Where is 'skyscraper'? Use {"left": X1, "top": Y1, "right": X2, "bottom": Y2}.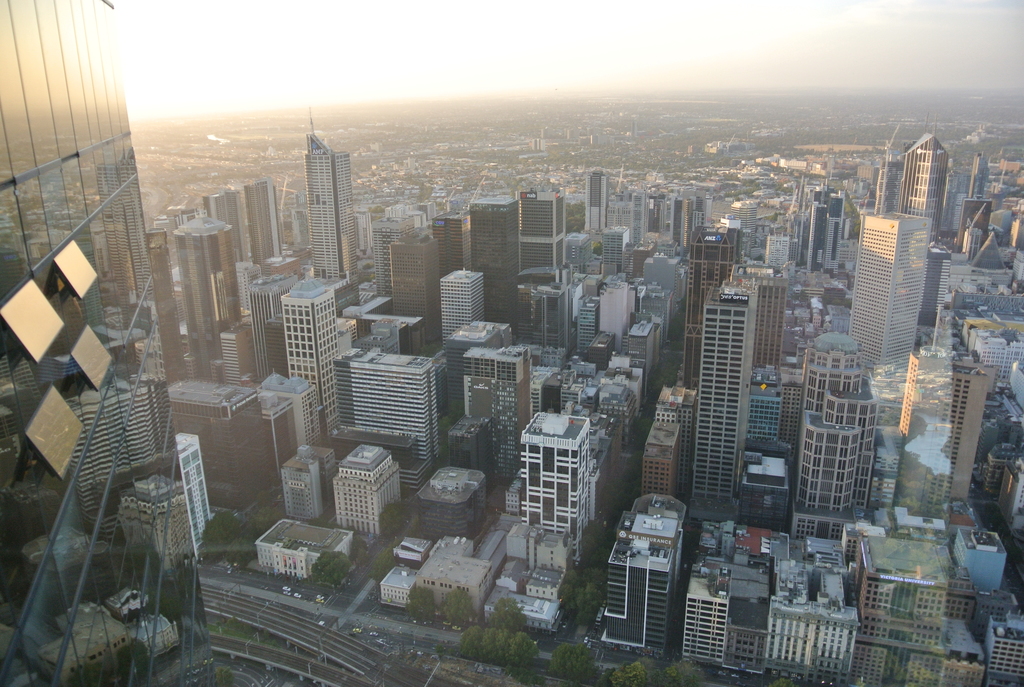
{"left": 476, "top": 196, "right": 519, "bottom": 321}.
